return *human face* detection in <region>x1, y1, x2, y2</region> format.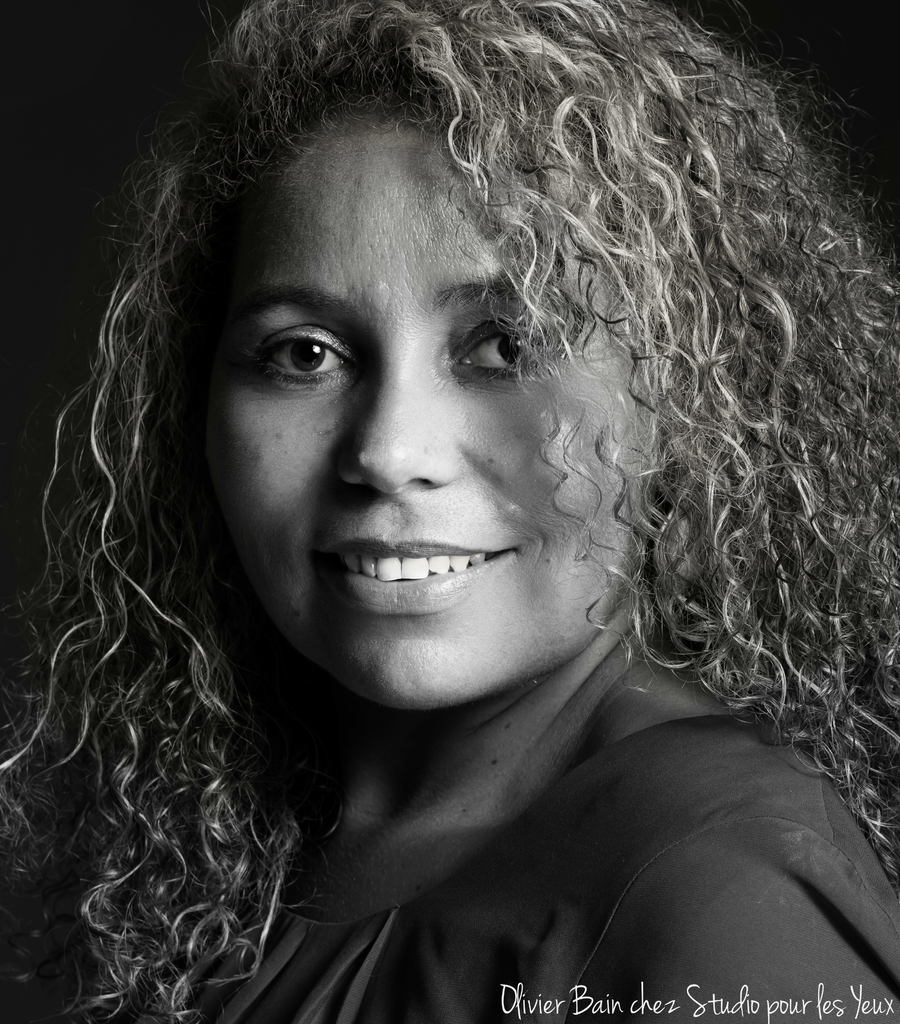
<region>213, 127, 647, 708</region>.
